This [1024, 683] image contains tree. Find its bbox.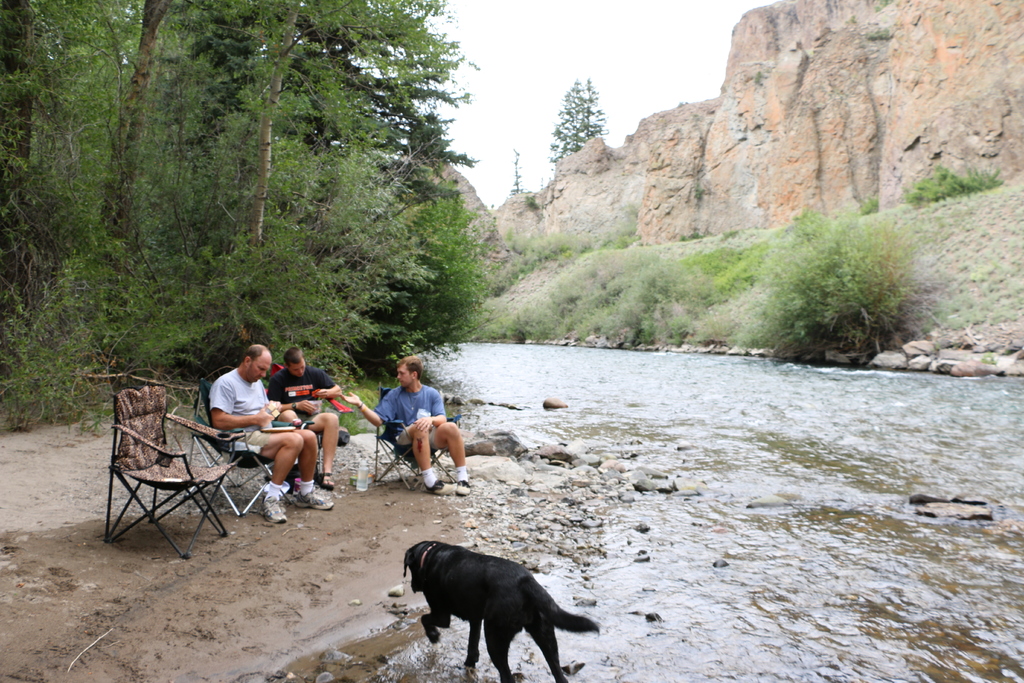
bbox=[508, 149, 528, 194].
